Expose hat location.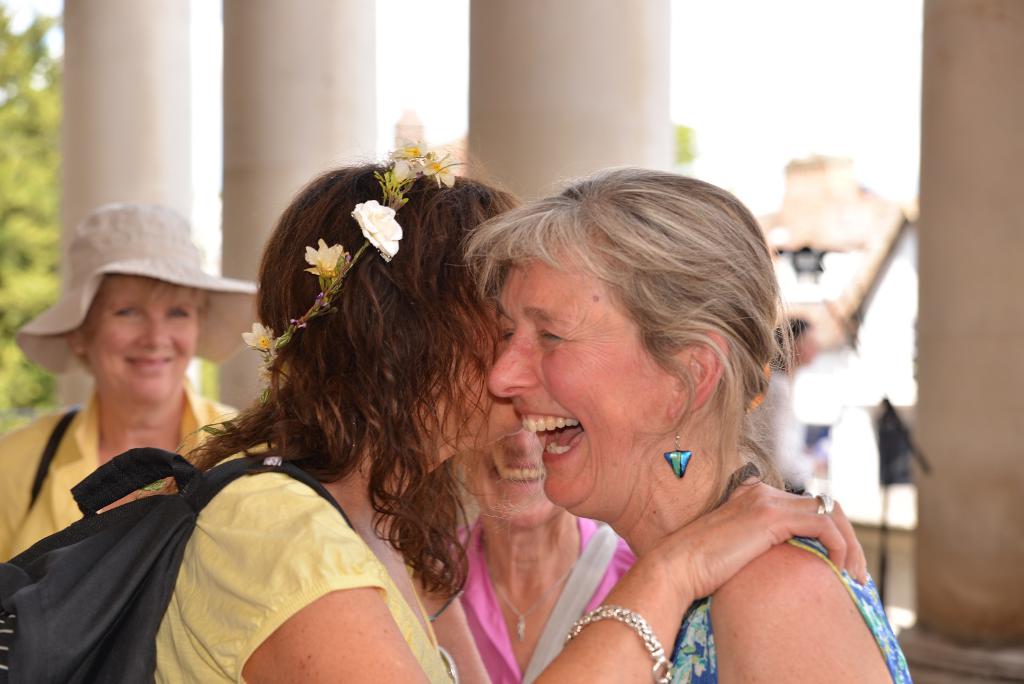
Exposed at box(15, 201, 269, 377).
